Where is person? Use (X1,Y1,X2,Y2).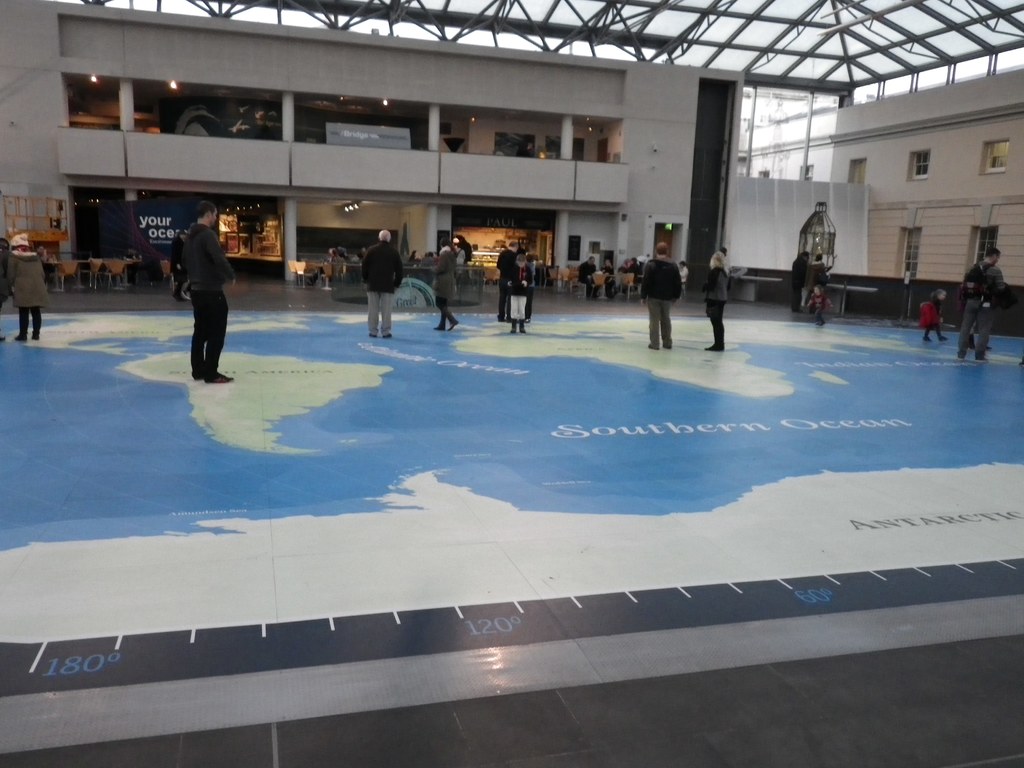
(429,245,456,343).
